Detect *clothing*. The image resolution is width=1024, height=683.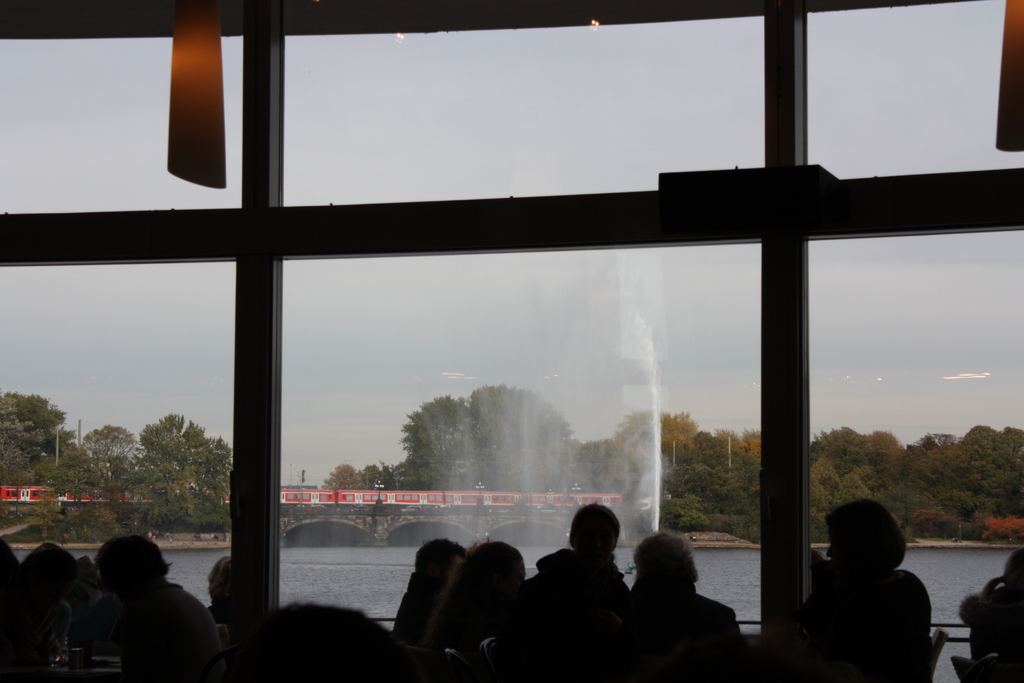
59,533,71,543.
